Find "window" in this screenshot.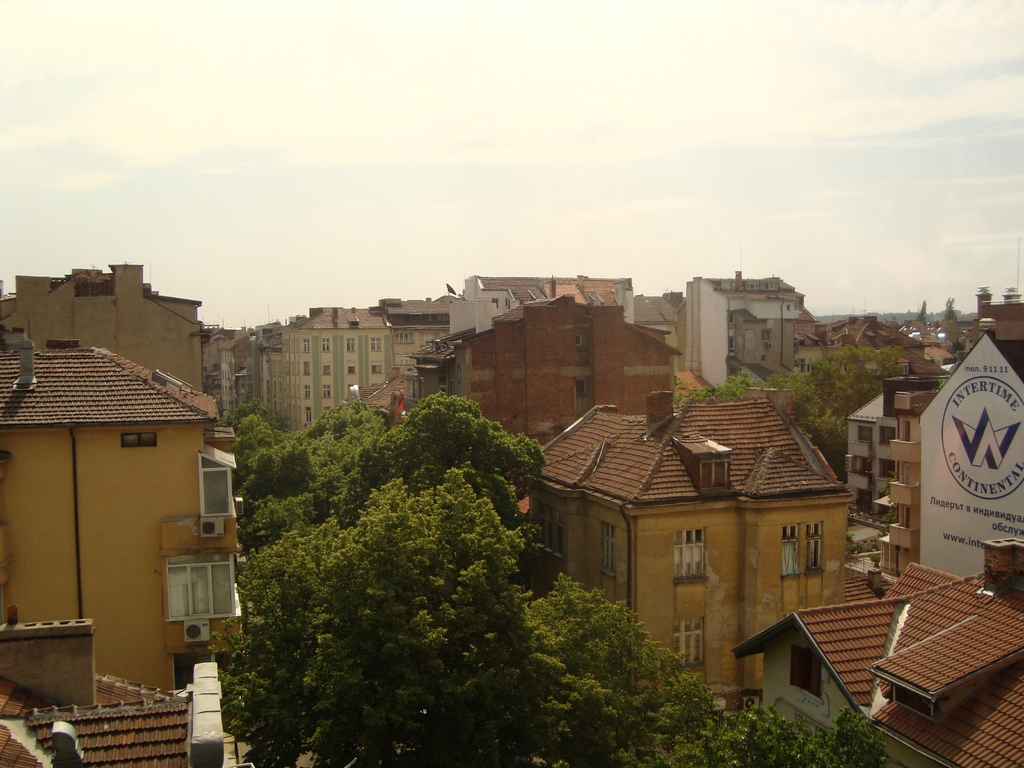
The bounding box for "window" is l=761, t=328, r=770, b=341.
